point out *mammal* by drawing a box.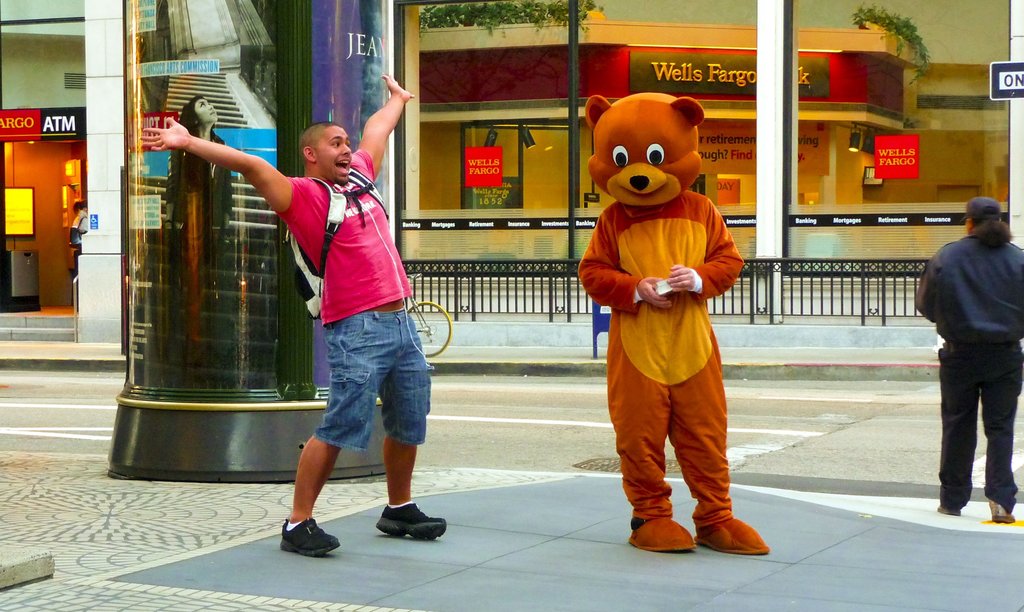
162 95 234 387.
